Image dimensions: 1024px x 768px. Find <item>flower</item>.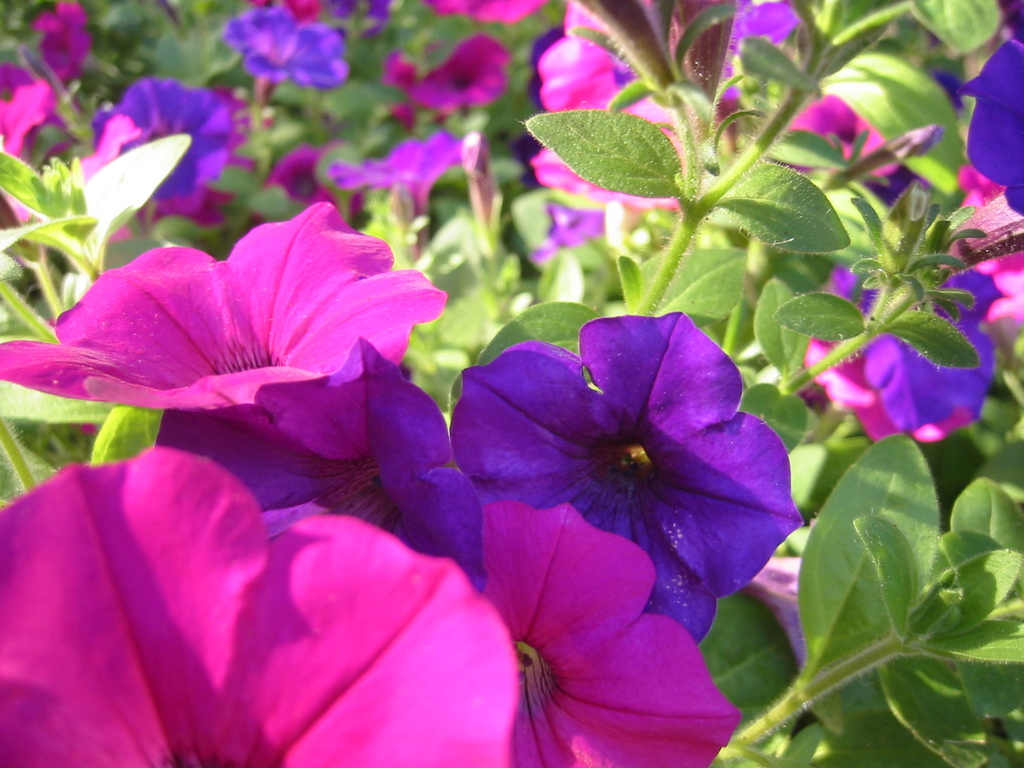
left=449, top=305, right=787, bottom=629.
